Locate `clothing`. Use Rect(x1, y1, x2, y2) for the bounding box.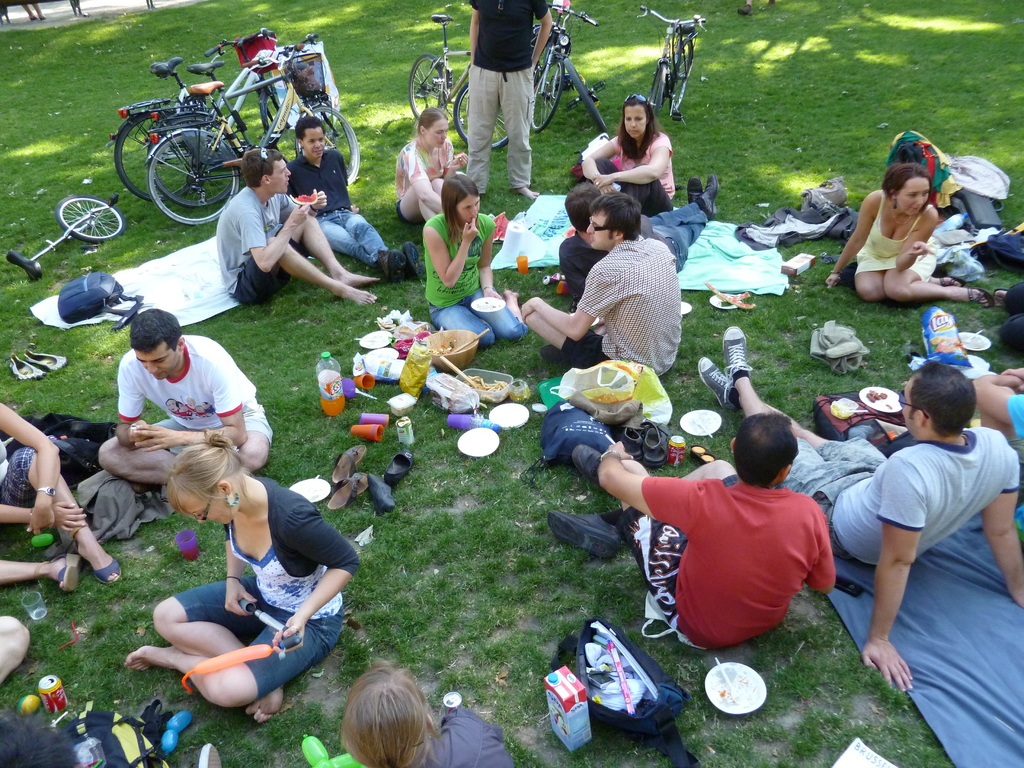
Rect(559, 223, 613, 286).
